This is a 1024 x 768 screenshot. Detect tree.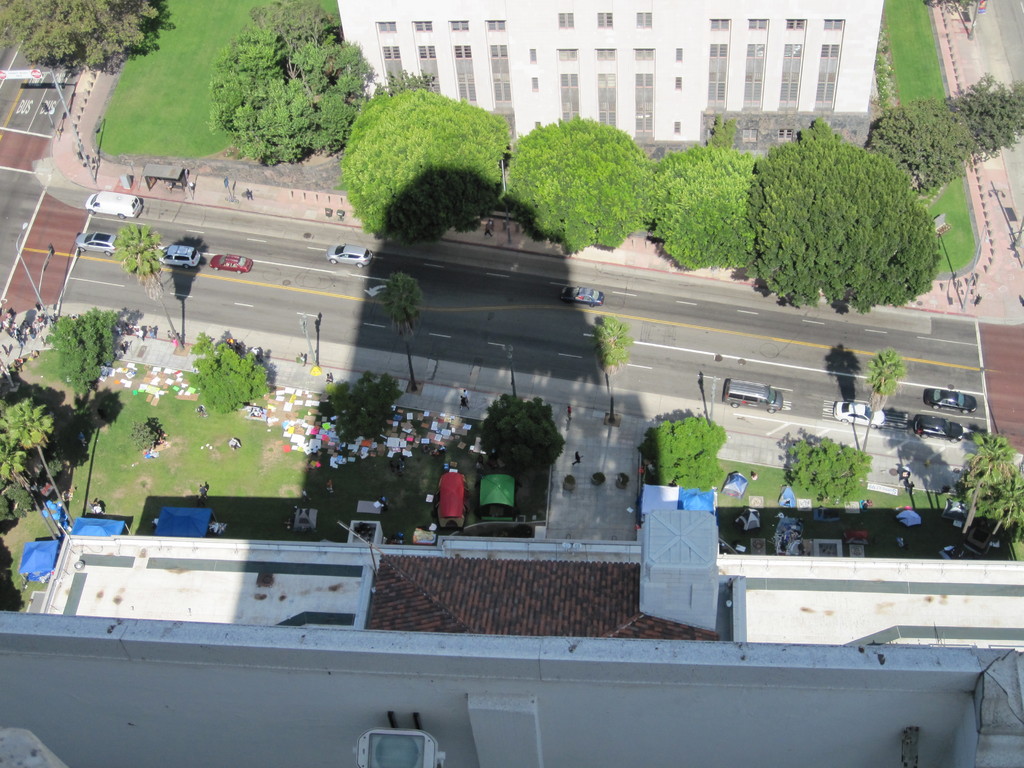
[x1=640, y1=412, x2=727, y2=492].
